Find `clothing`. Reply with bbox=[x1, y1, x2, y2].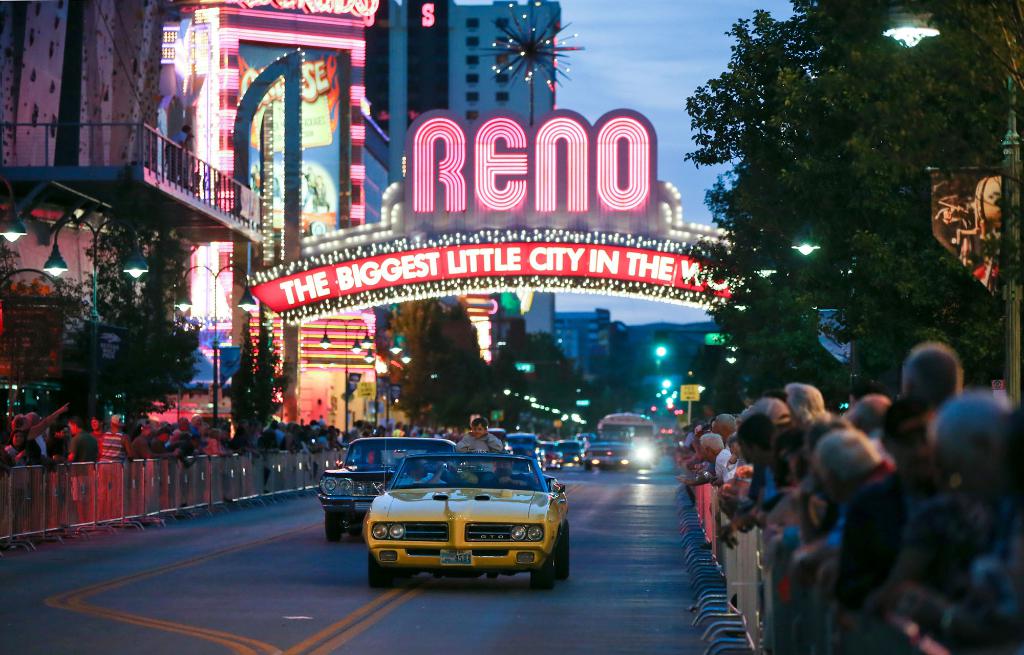
bbox=[753, 470, 778, 503].
